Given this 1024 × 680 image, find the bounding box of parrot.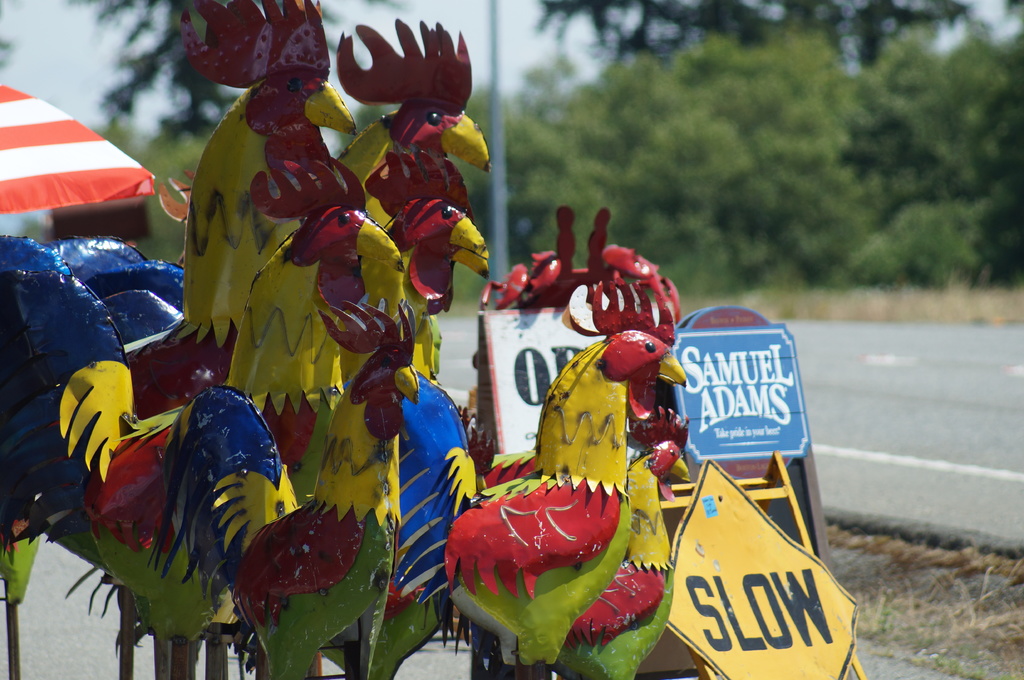
443/329/689/674.
